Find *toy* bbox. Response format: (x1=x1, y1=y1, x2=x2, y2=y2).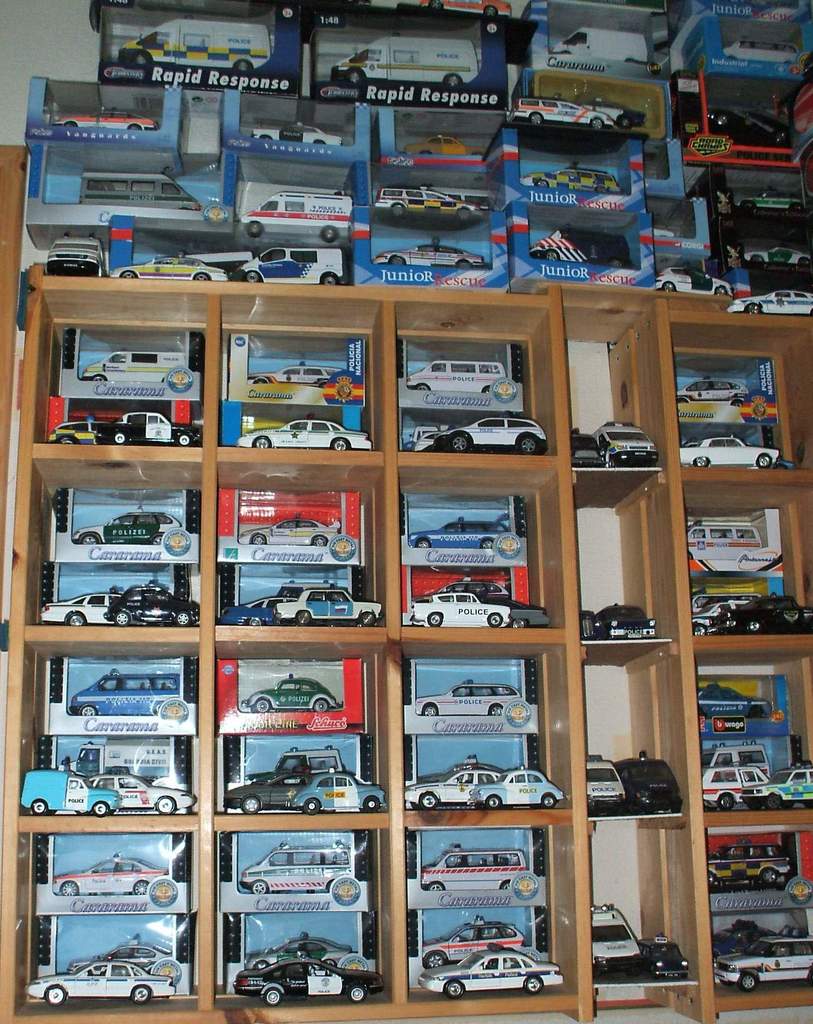
(x1=241, y1=191, x2=353, y2=242).
